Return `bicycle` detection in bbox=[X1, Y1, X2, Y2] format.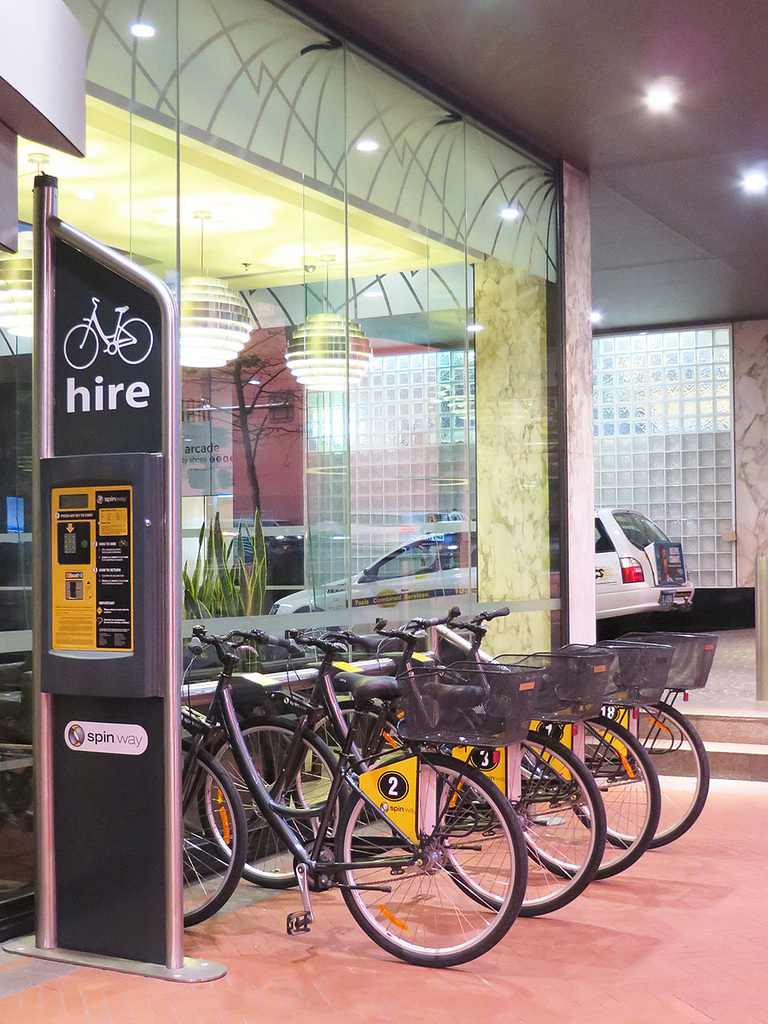
bbox=[290, 608, 674, 881].
